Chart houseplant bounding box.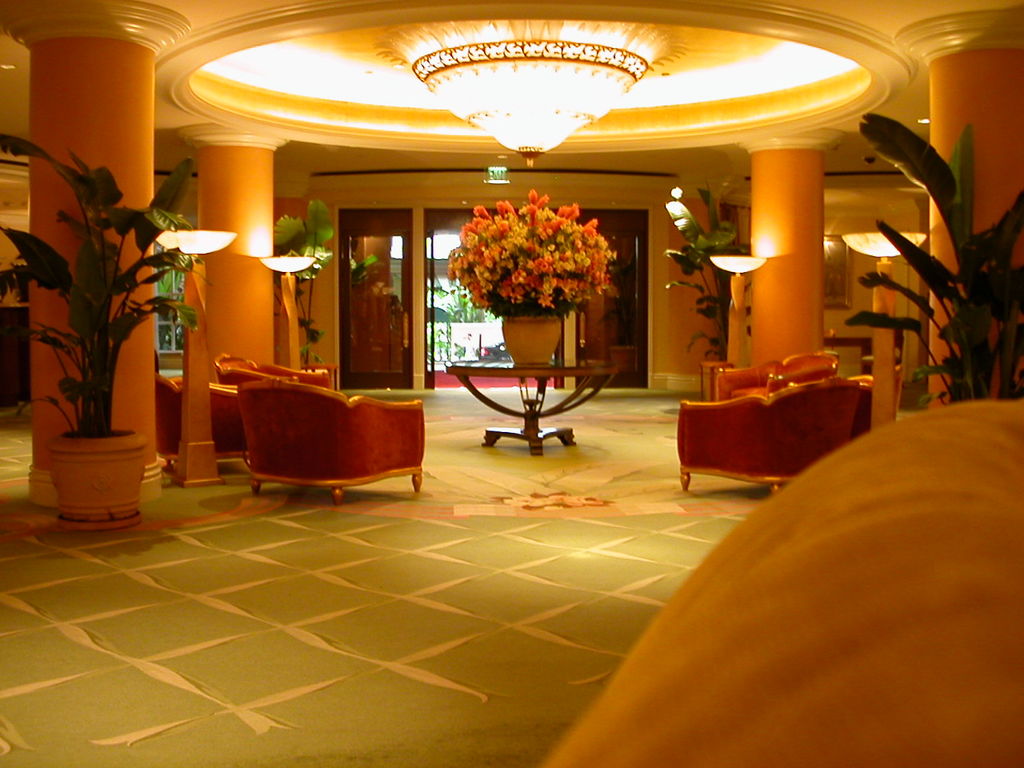
Charted: box(451, 186, 624, 378).
